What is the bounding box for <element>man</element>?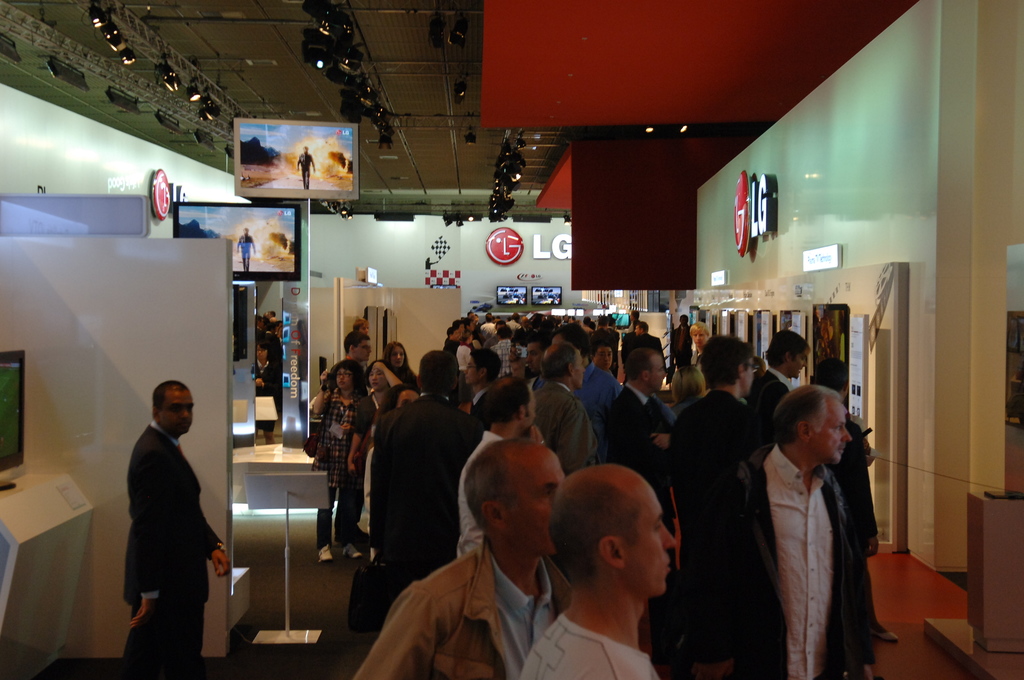
x1=270 y1=309 x2=279 y2=334.
